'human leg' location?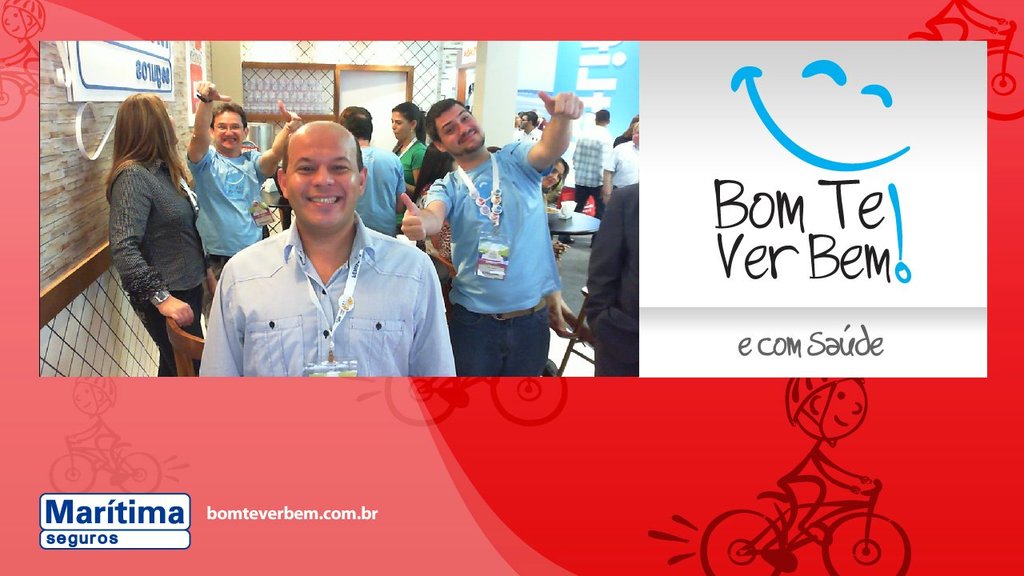
bbox=(450, 309, 509, 379)
